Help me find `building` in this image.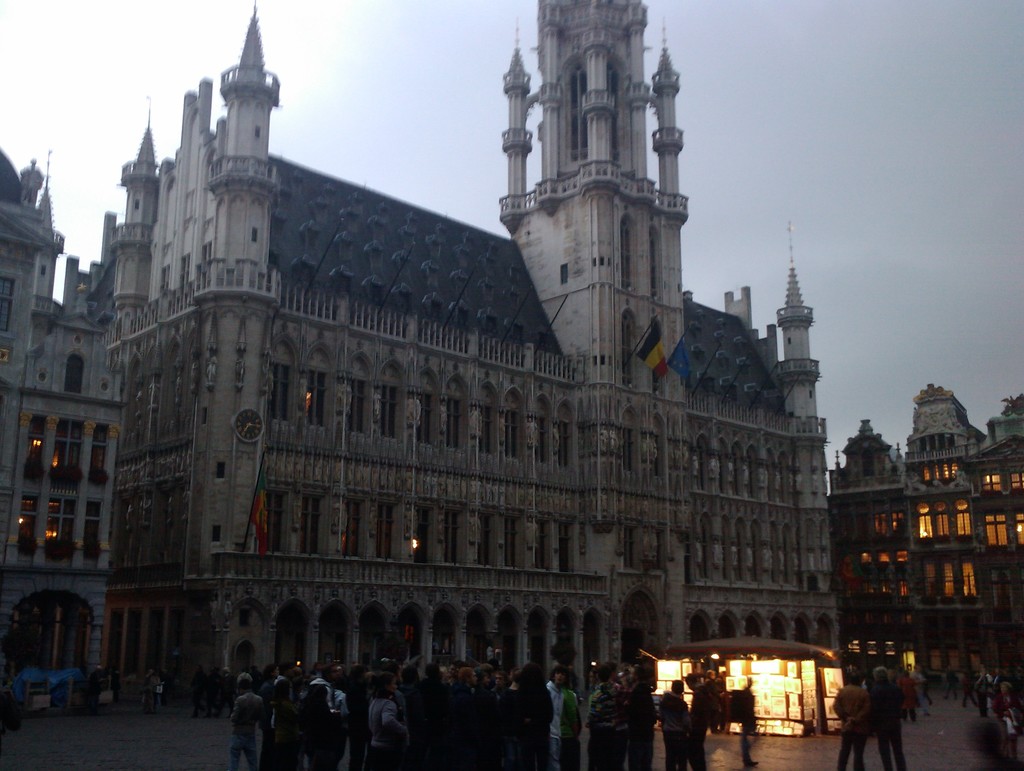
Found it: 829:419:908:671.
